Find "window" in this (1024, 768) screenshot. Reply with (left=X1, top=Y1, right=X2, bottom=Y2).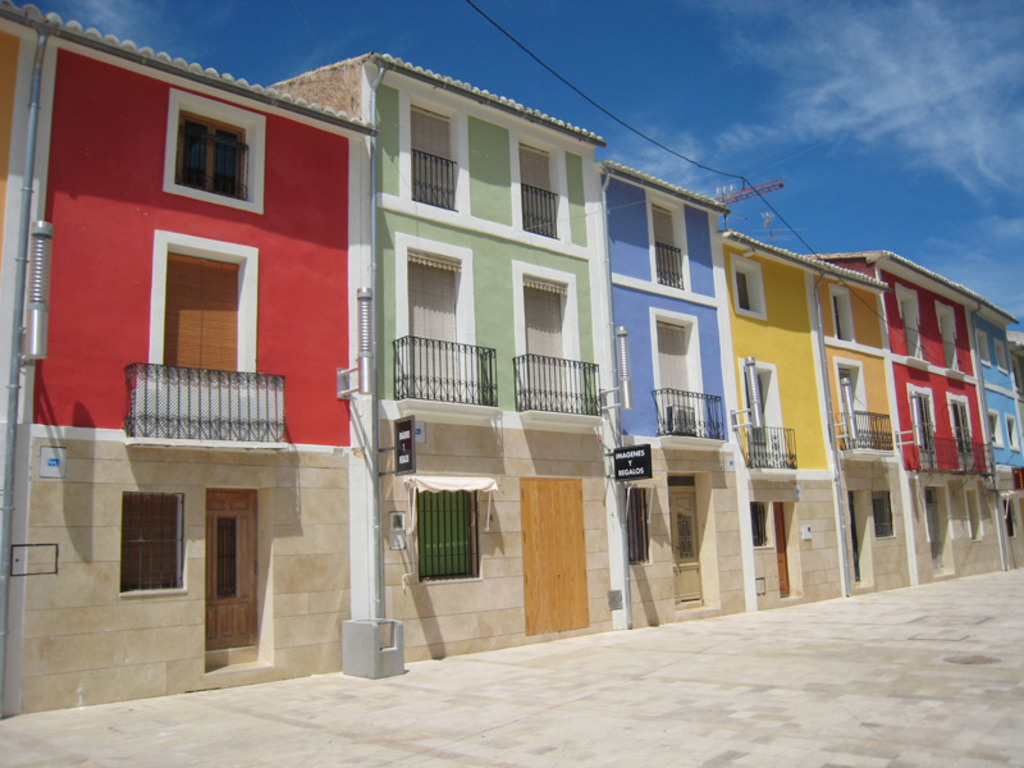
(left=511, top=260, right=581, bottom=408).
